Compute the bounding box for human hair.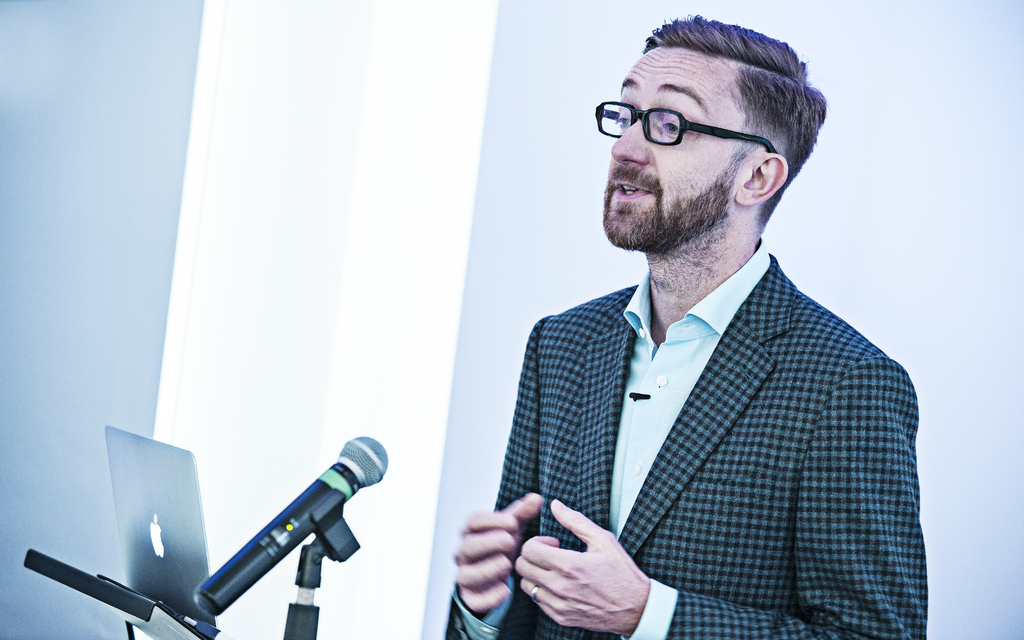
601 16 804 248.
